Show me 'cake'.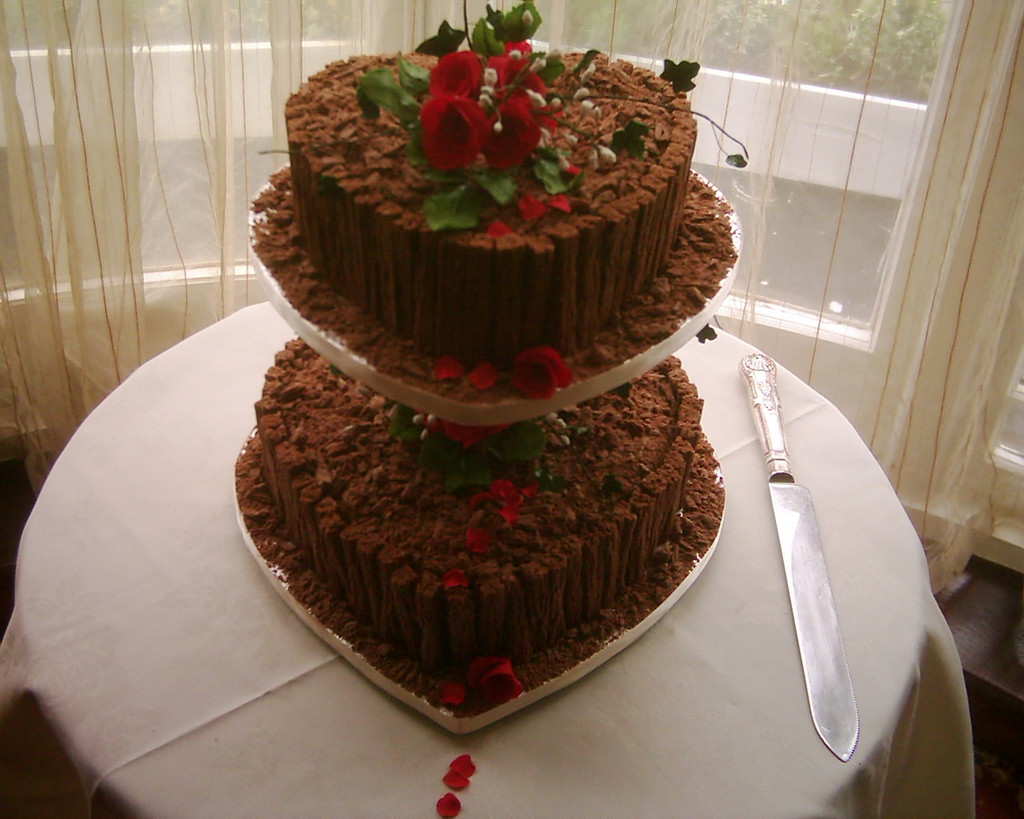
'cake' is here: {"left": 280, "top": 47, "right": 700, "bottom": 399}.
